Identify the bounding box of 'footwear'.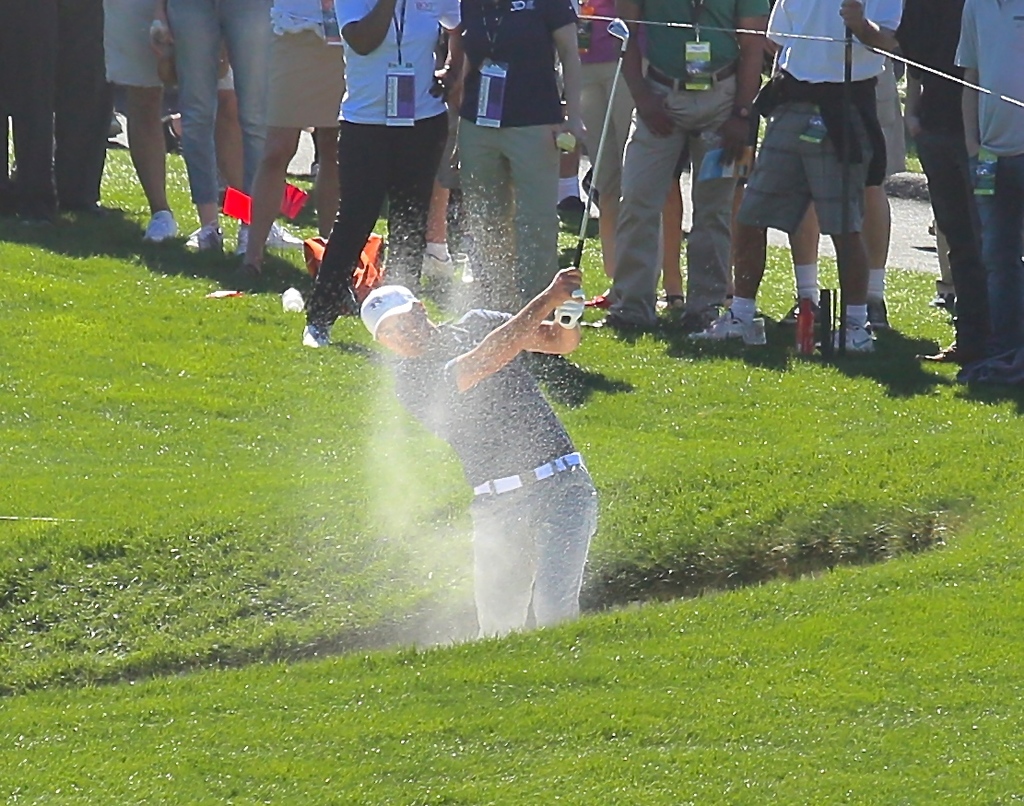
bbox(664, 284, 689, 316).
